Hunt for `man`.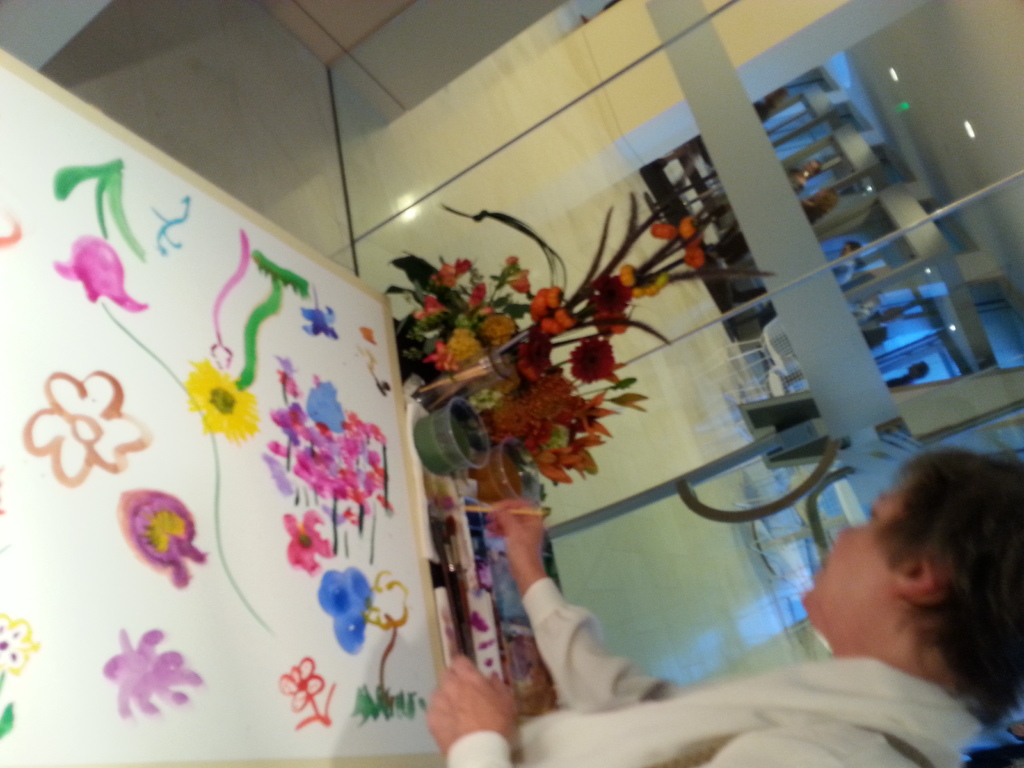
Hunted down at locate(423, 438, 1023, 767).
